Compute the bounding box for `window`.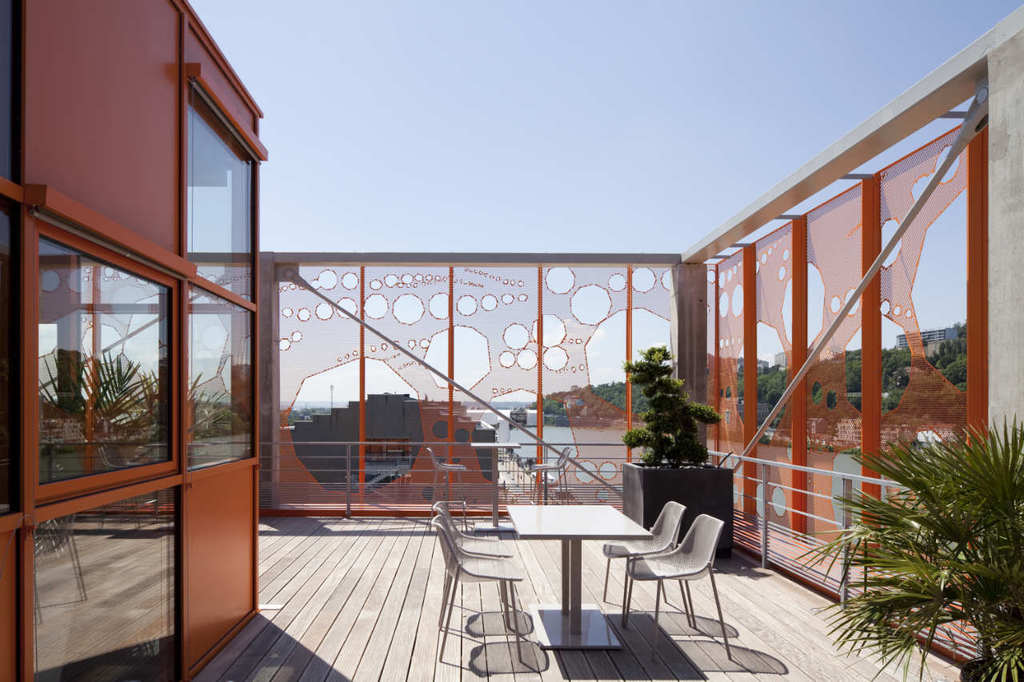
region(36, 231, 176, 490).
